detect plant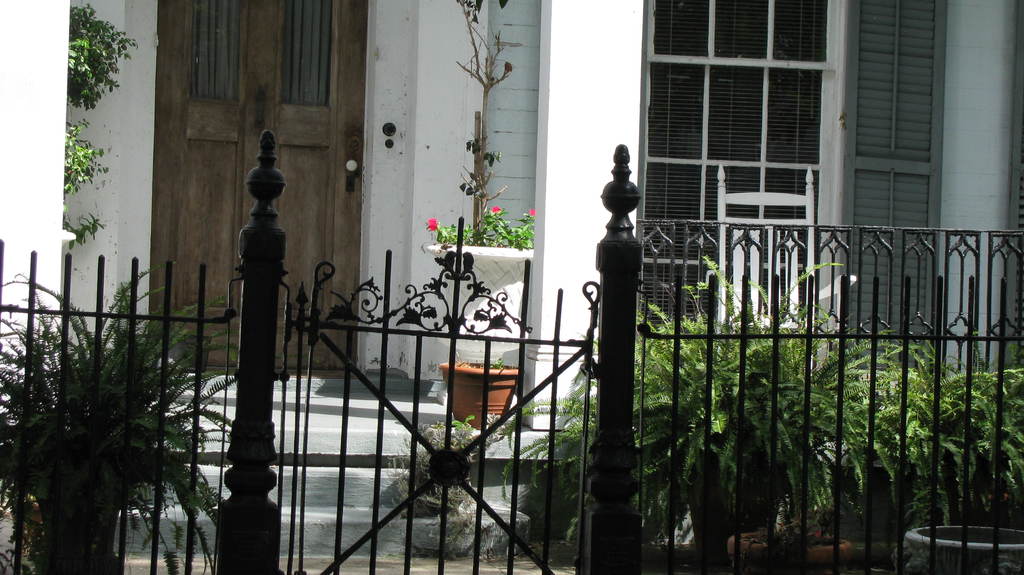
[58, 3, 142, 251]
